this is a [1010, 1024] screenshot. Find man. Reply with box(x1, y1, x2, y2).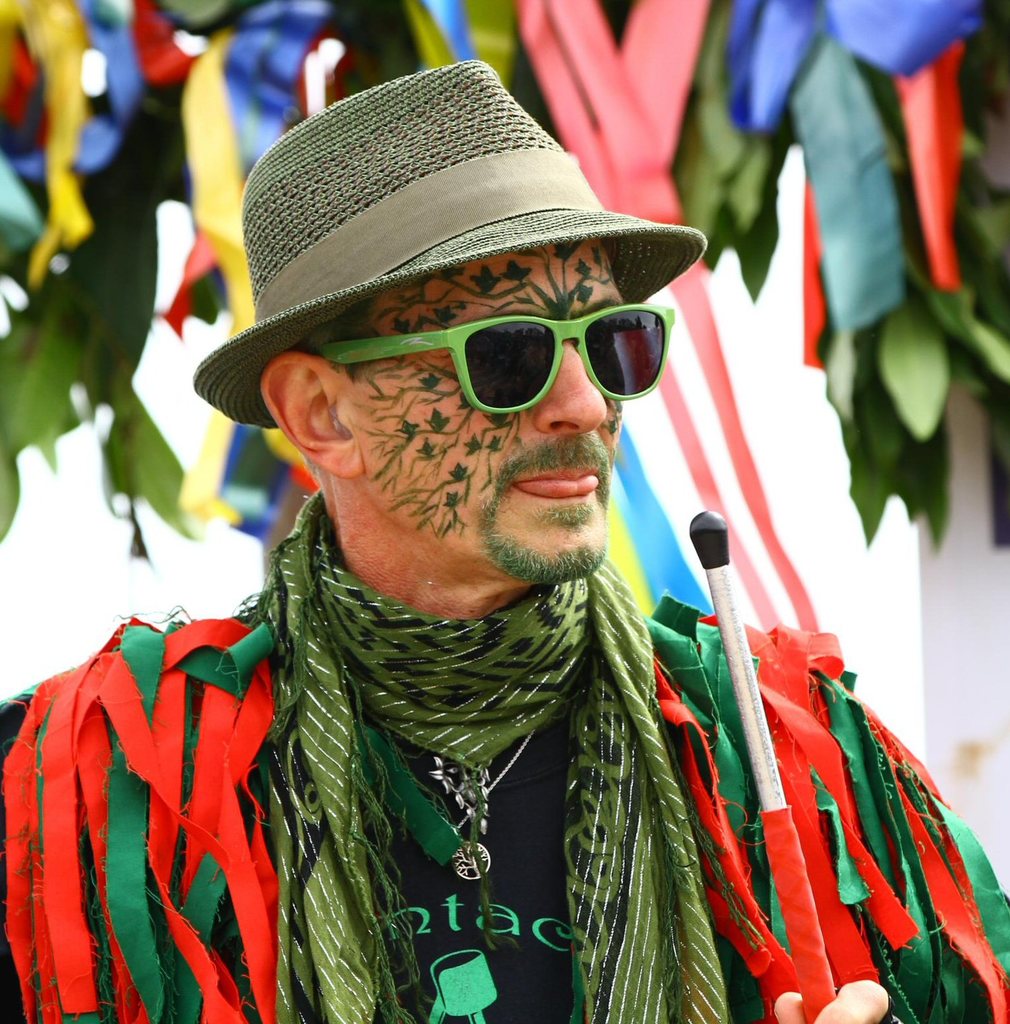
box(63, 89, 906, 1016).
